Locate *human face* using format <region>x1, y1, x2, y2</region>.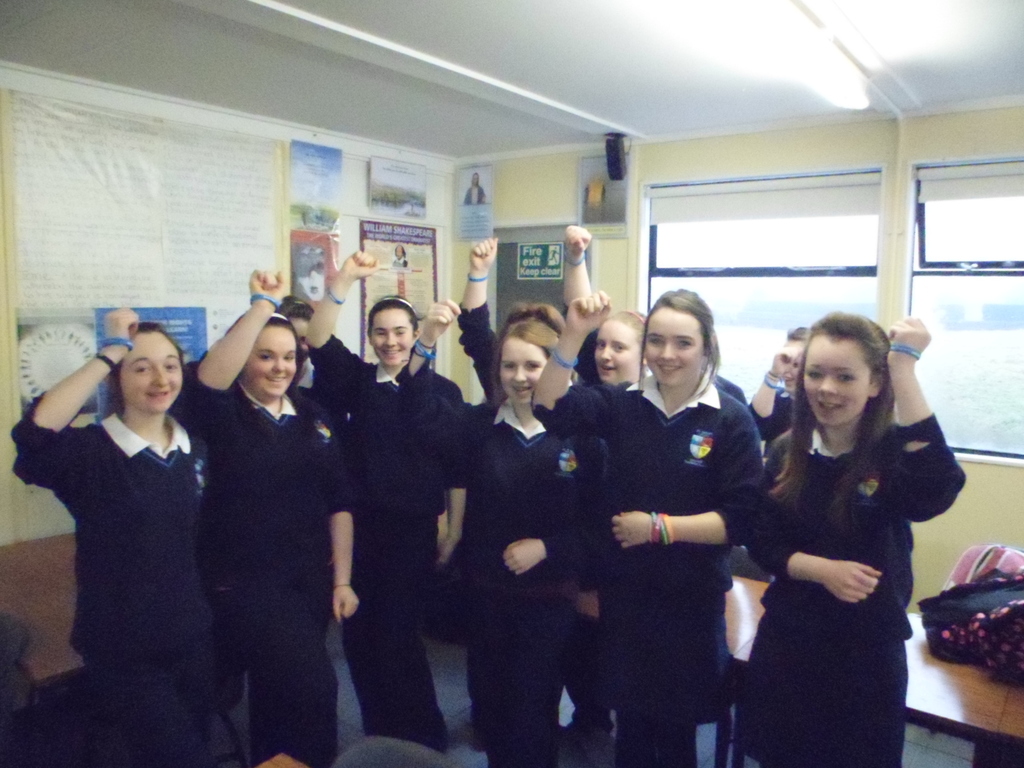
<region>591, 319, 643, 385</region>.
